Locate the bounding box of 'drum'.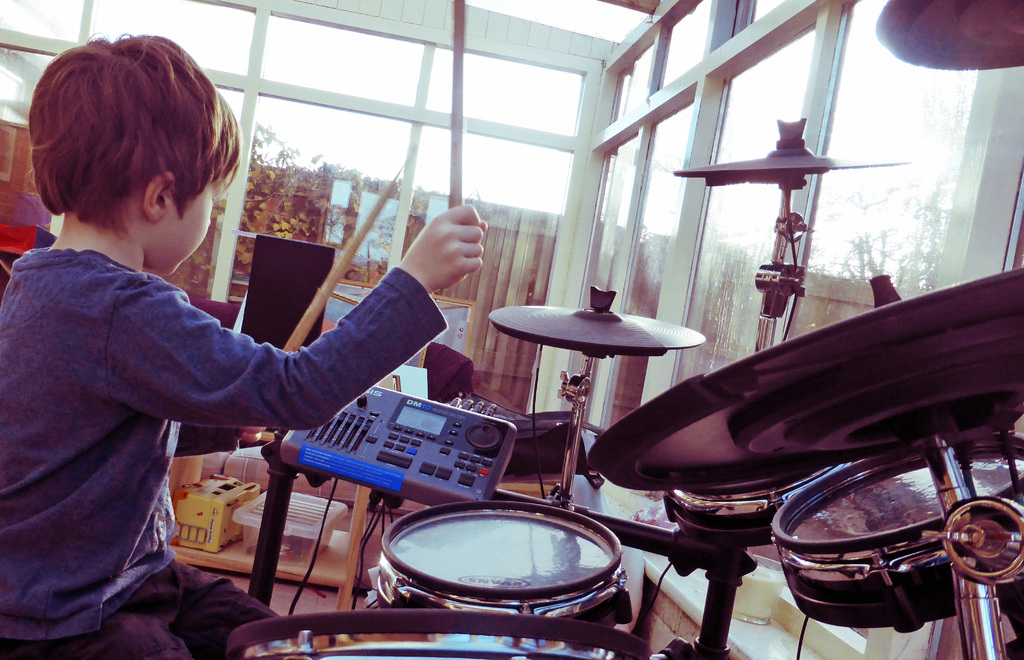
Bounding box: detection(372, 499, 653, 636).
